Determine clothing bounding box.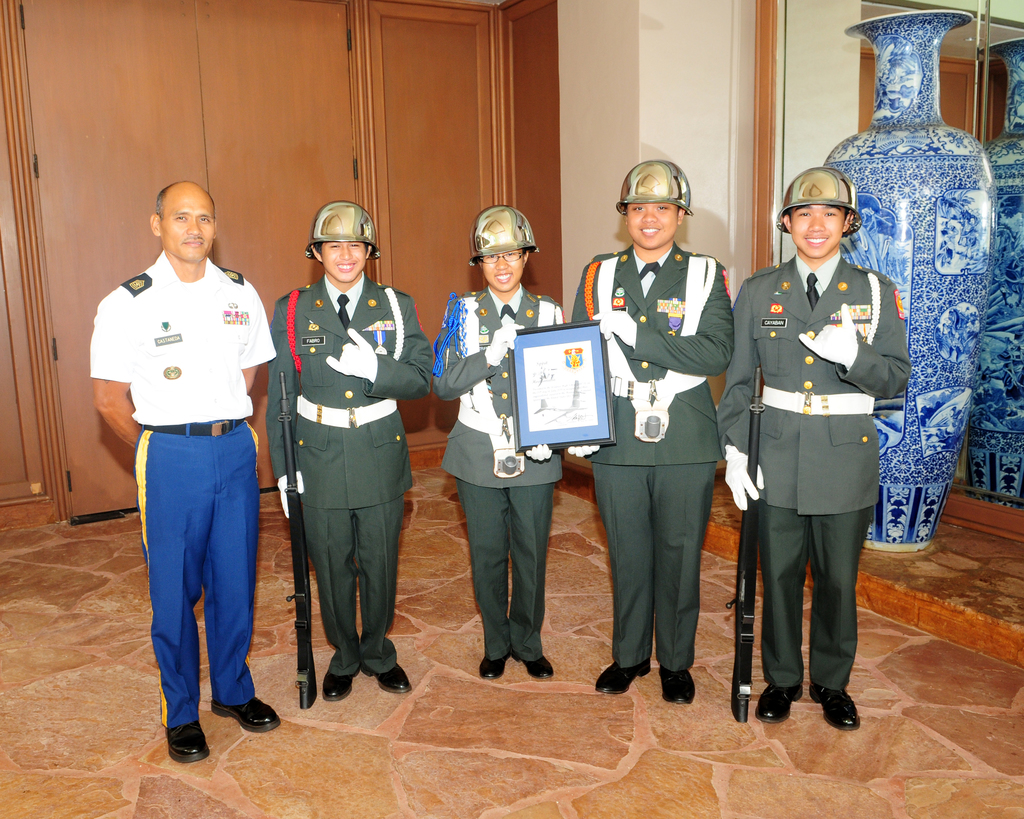
Determined: BBox(429, 277, 570, 488).
